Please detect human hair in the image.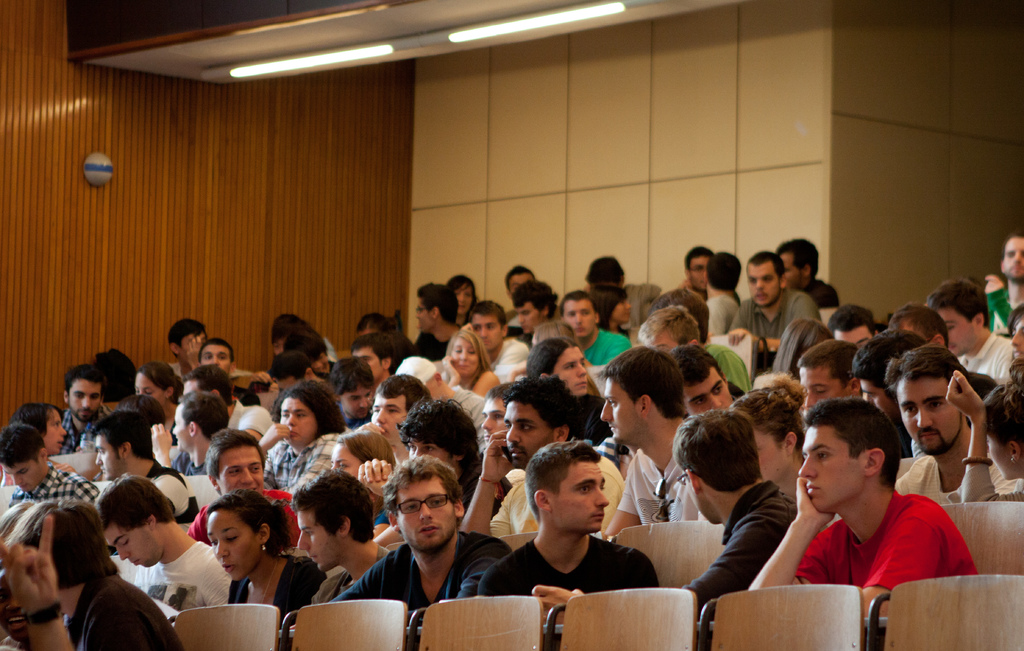
BBox(1008, 300, 1023, 337).
